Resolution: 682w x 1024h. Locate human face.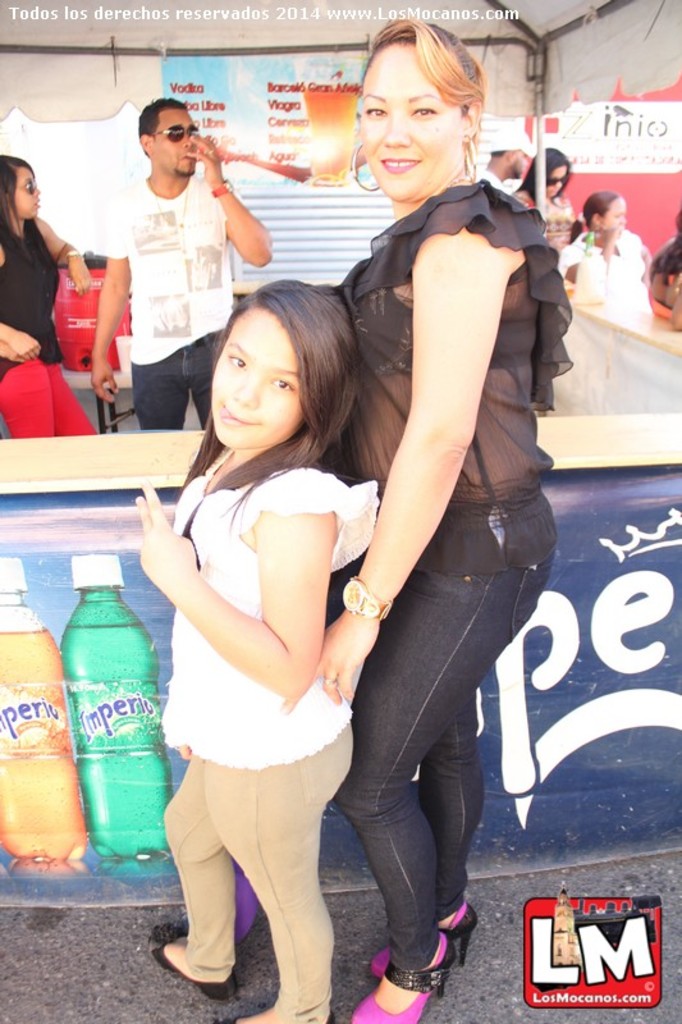
l=546, t=164, r=566, b=191.
